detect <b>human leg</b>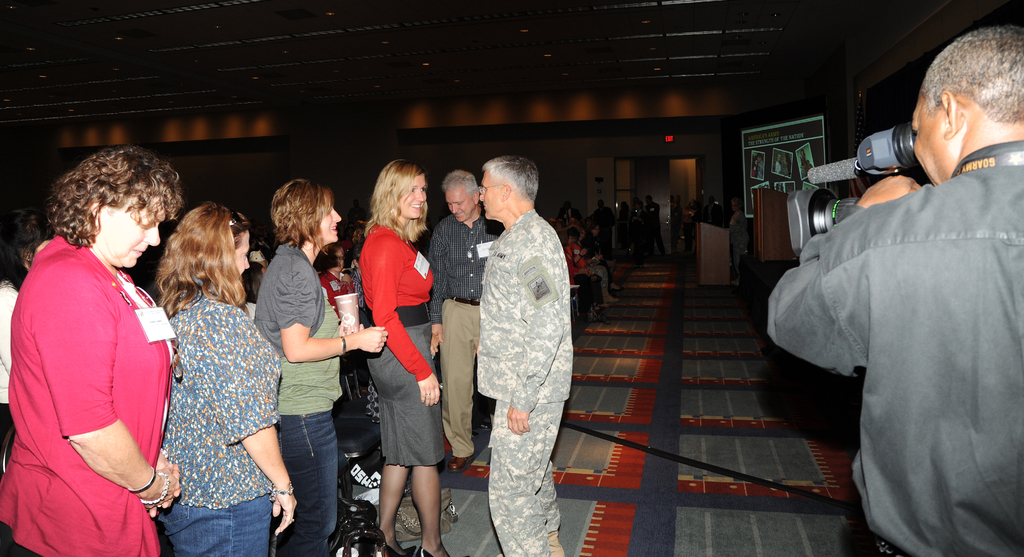
box=[381, 333, 454, 556]
